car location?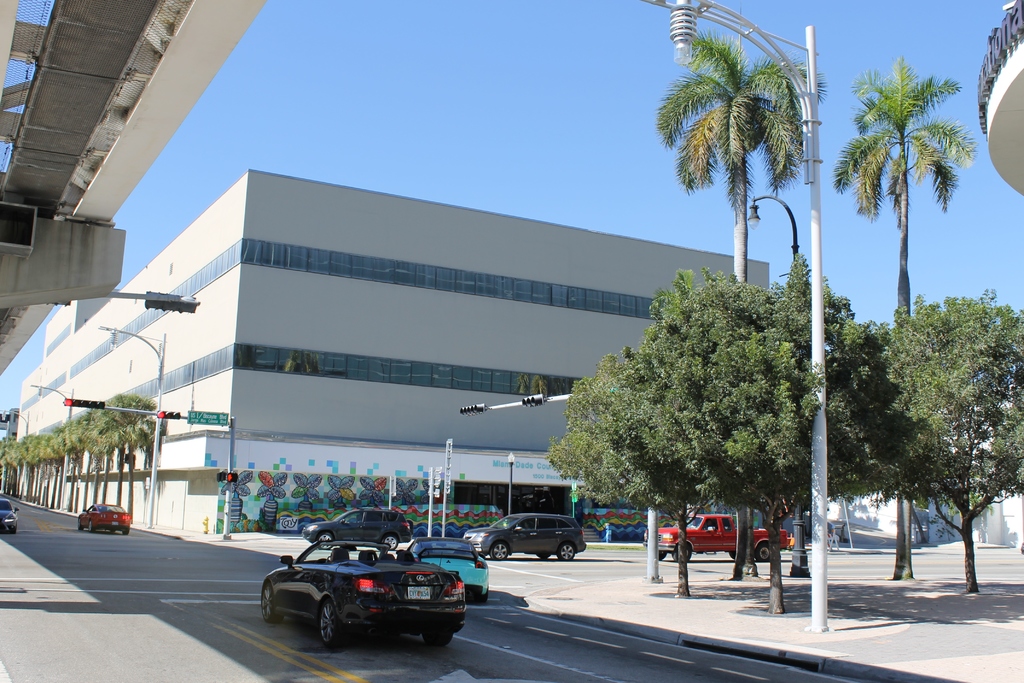
bbox(76, 502, 133, 534)
